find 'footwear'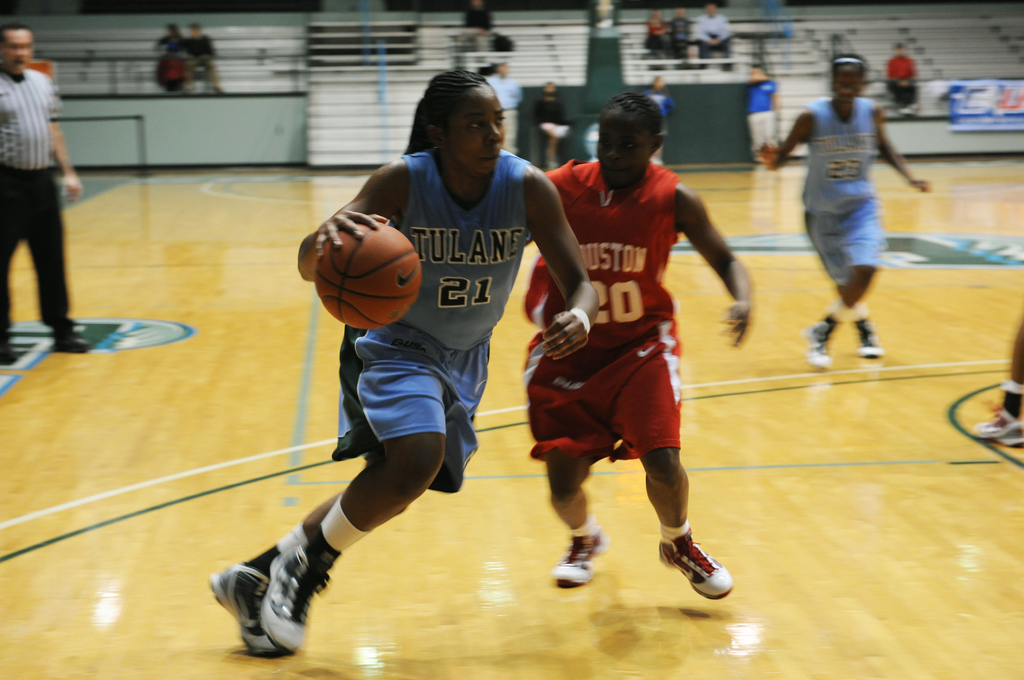
658 528 734 600
